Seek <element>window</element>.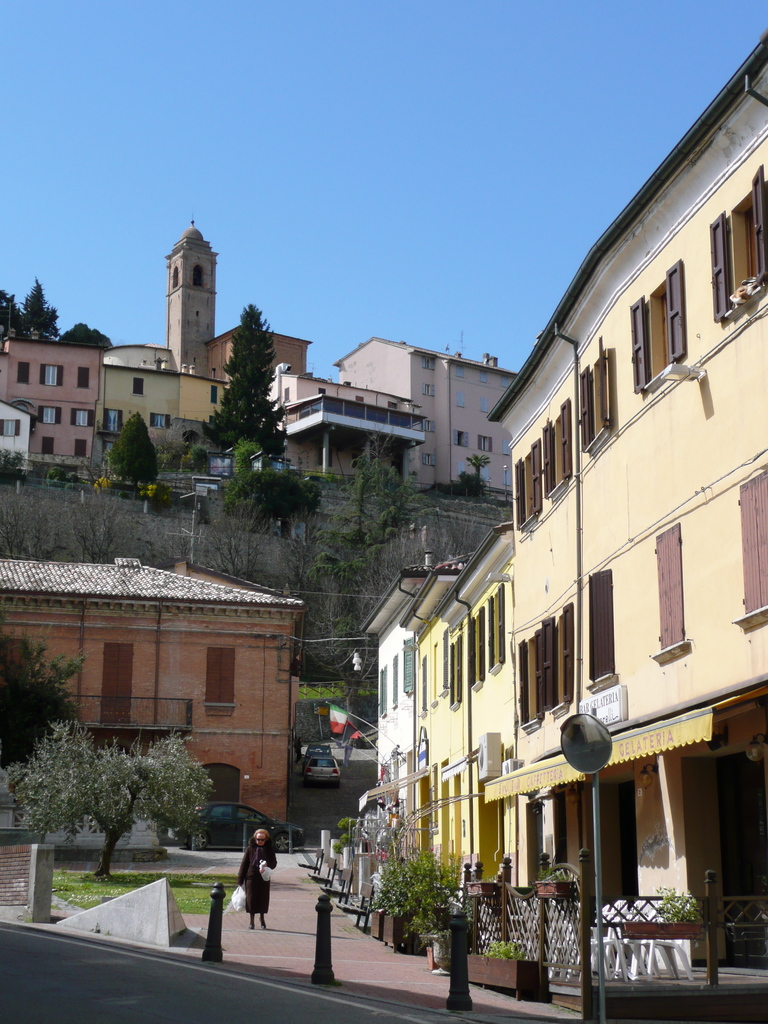
<bbox>457, 461, 466, 476</bbox>.
